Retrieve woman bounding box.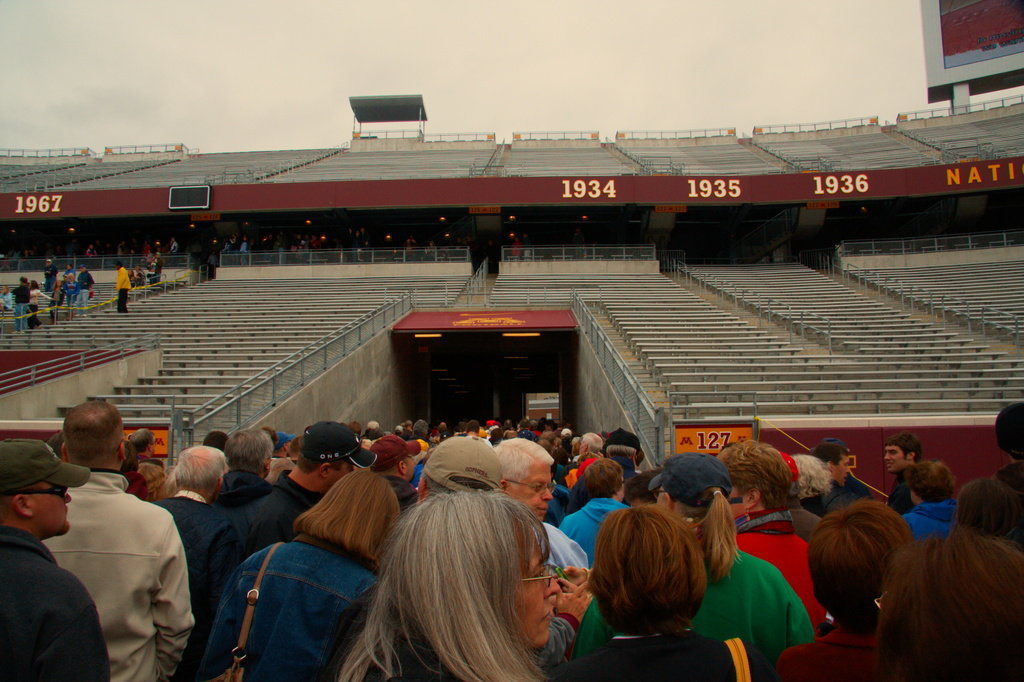
Bounding box: 551 461 637 571.
